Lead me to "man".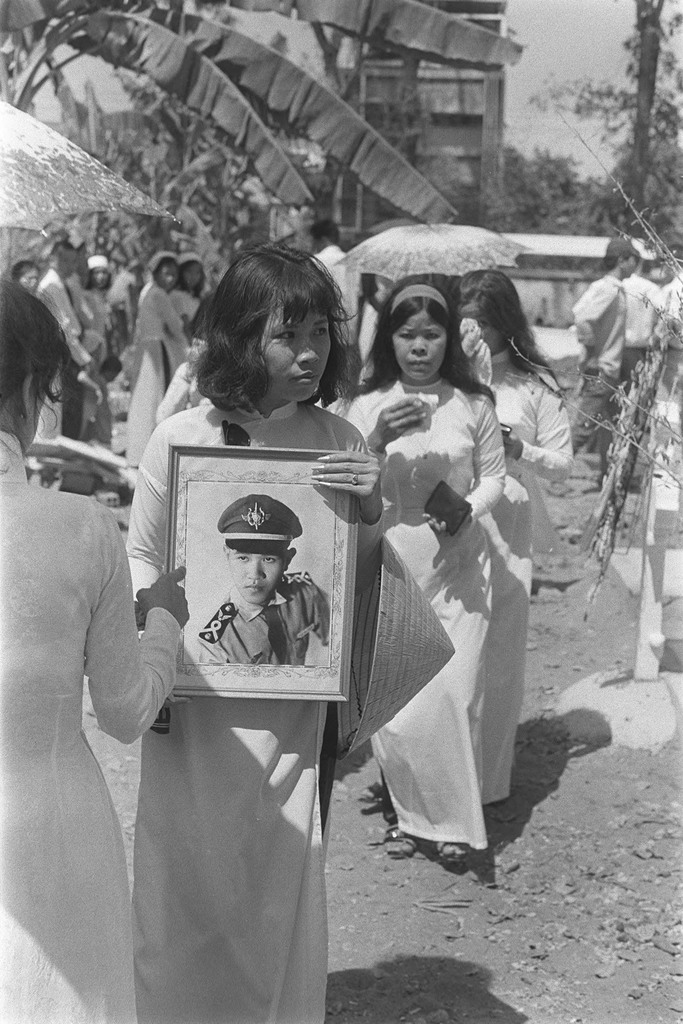
Lead to l=26, t=240, r=99, b=445.
